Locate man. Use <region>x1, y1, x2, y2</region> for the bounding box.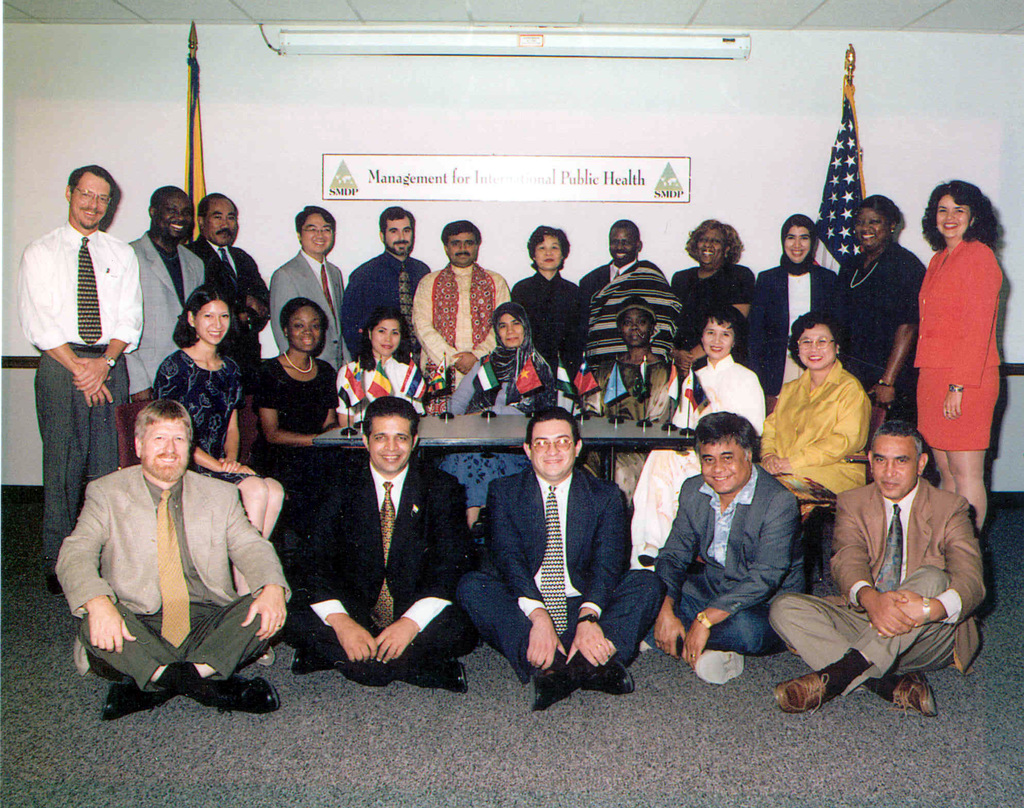
<region>120, 190, 209, 396</region>.
